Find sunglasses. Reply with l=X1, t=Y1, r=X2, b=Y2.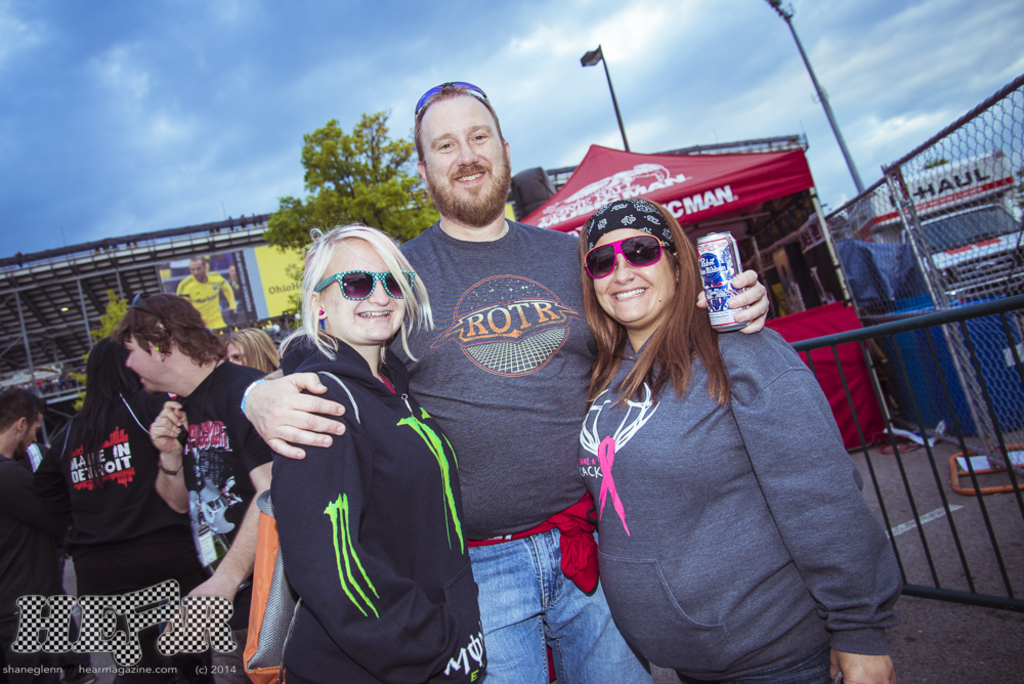
l=416, t=79, r=492, b=119.
